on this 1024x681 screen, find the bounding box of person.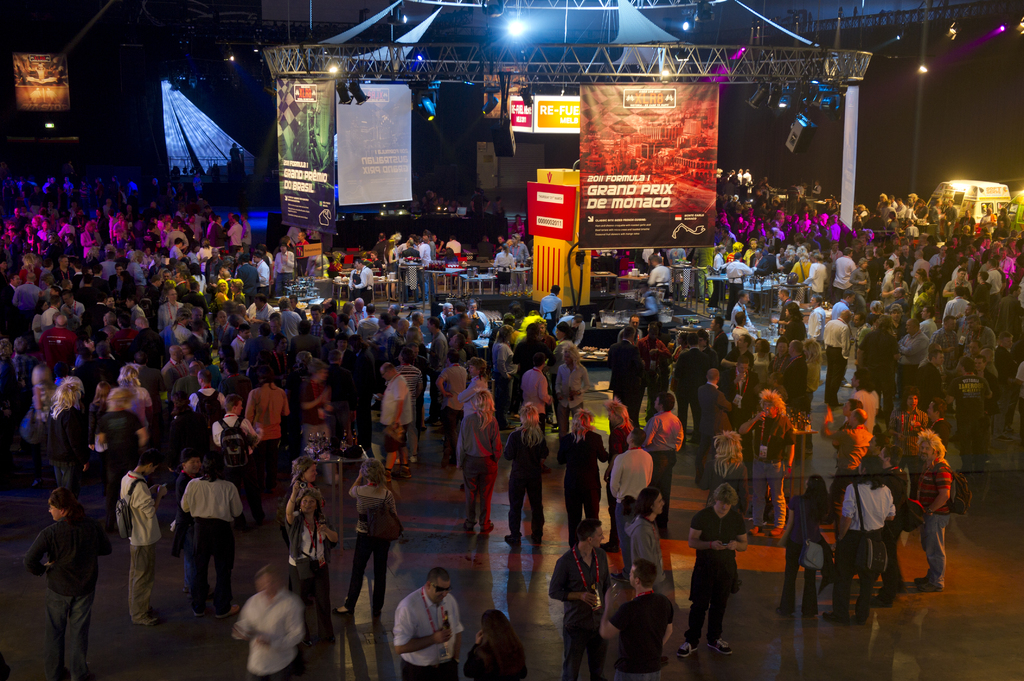
Bounding box: locate(240, 367, 291, 463).
